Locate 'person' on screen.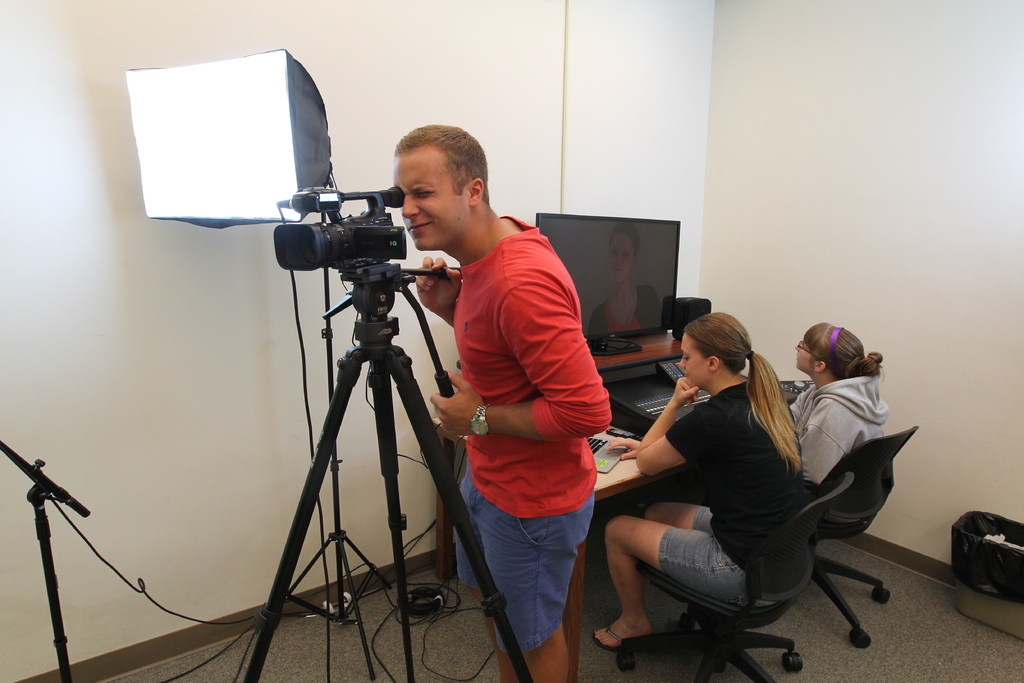
On screen at detection(397, 124, 612, 682).
